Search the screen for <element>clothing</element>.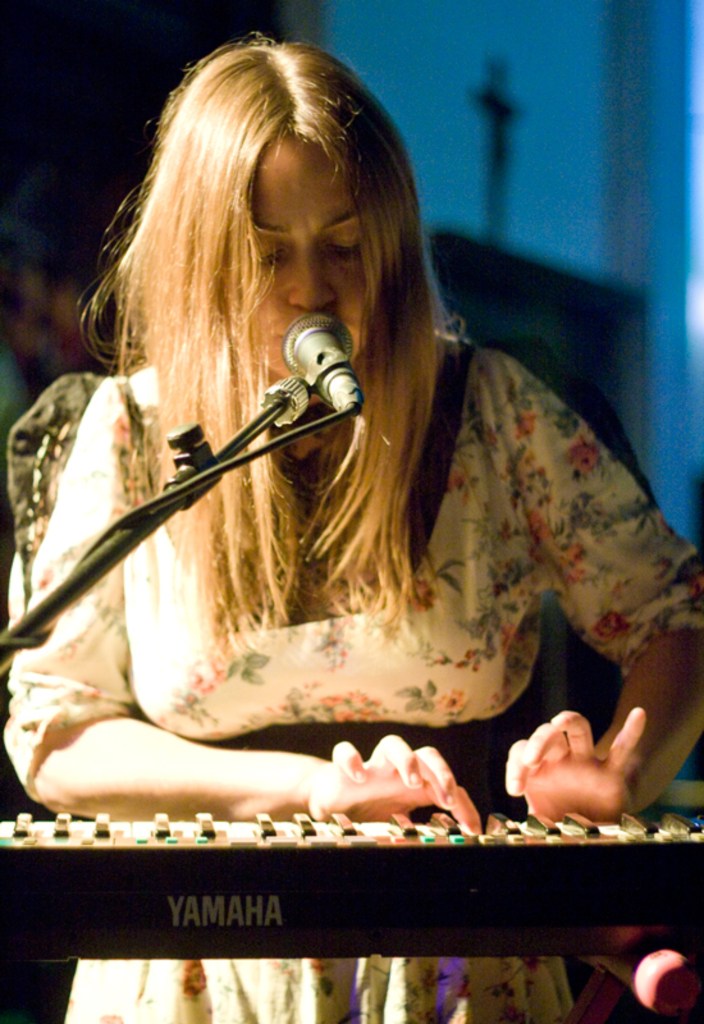
Found at (left=6, top=239, right=666, bottom=893).
